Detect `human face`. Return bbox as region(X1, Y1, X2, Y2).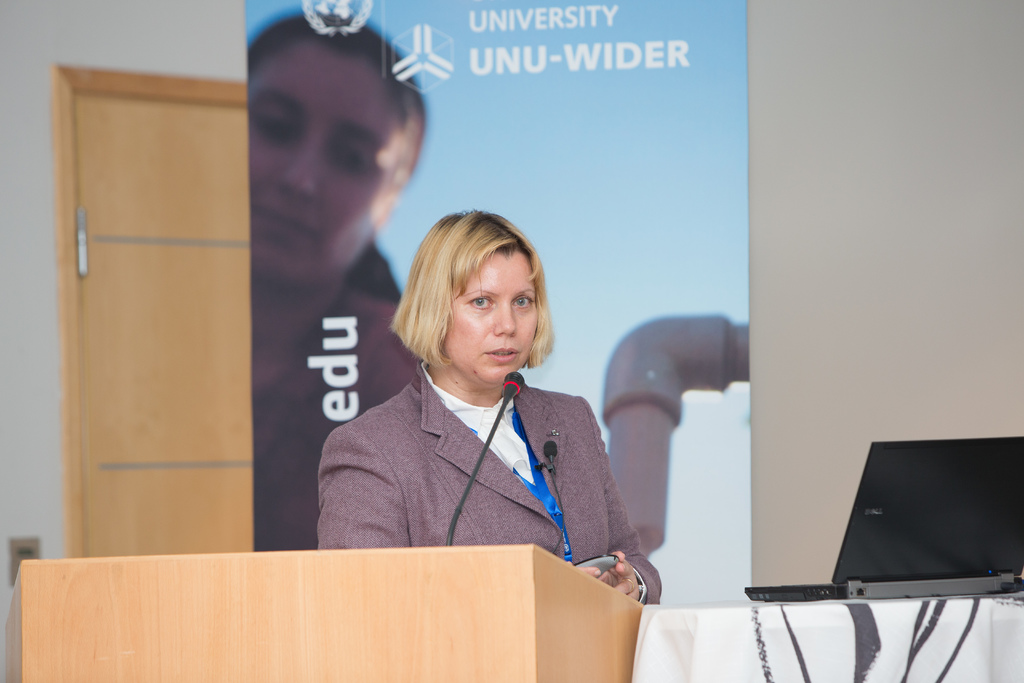
region(253, 44, 410, 285).
